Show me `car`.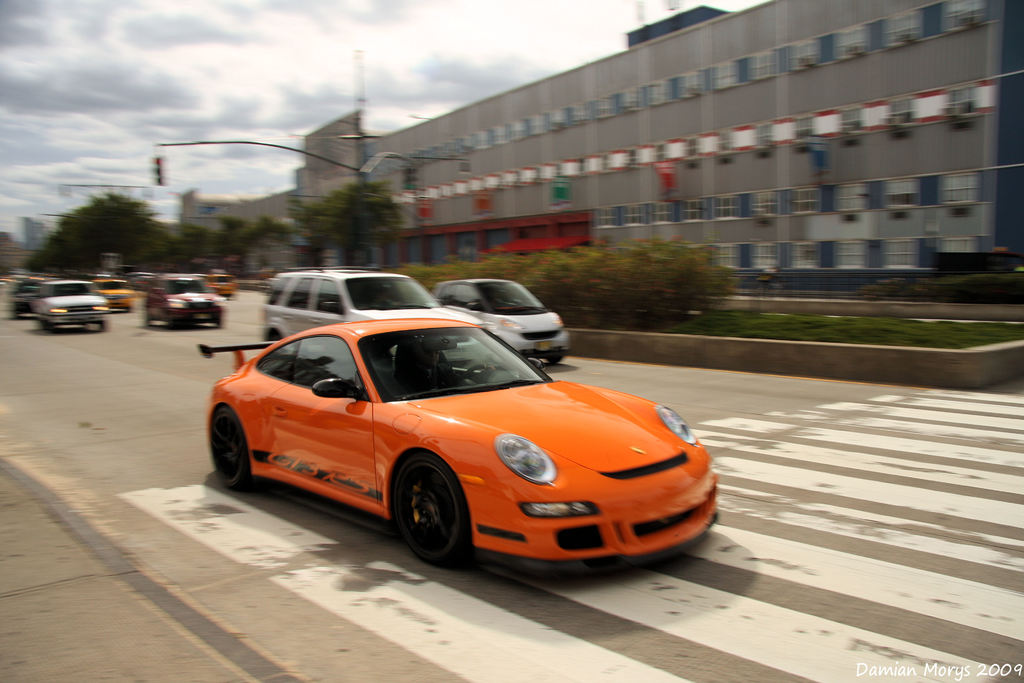
`car` is here: l=431, t=276, r=572, b=362.
